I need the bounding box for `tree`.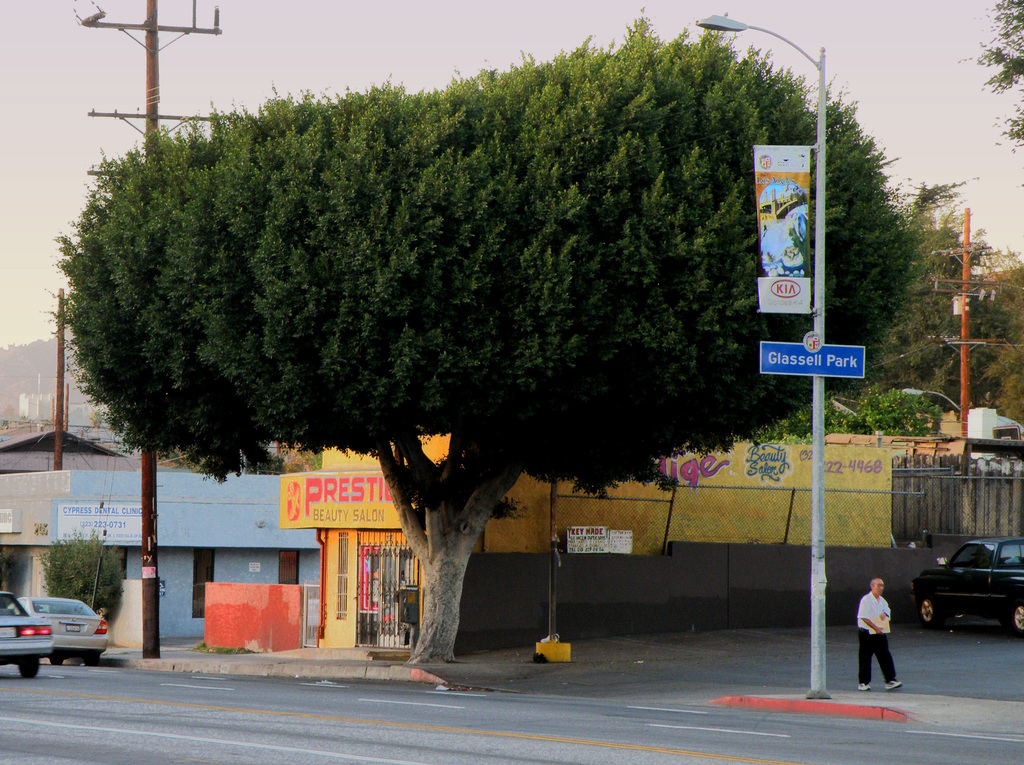
Here it is: [59, 17, 840, 627].
